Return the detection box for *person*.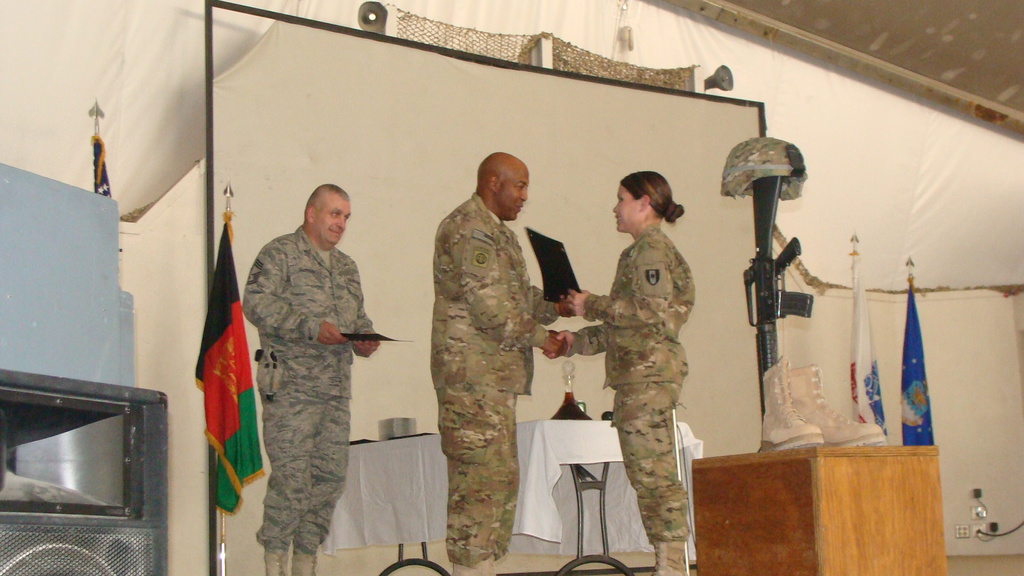
BBox(239, 186, 383, 575).
